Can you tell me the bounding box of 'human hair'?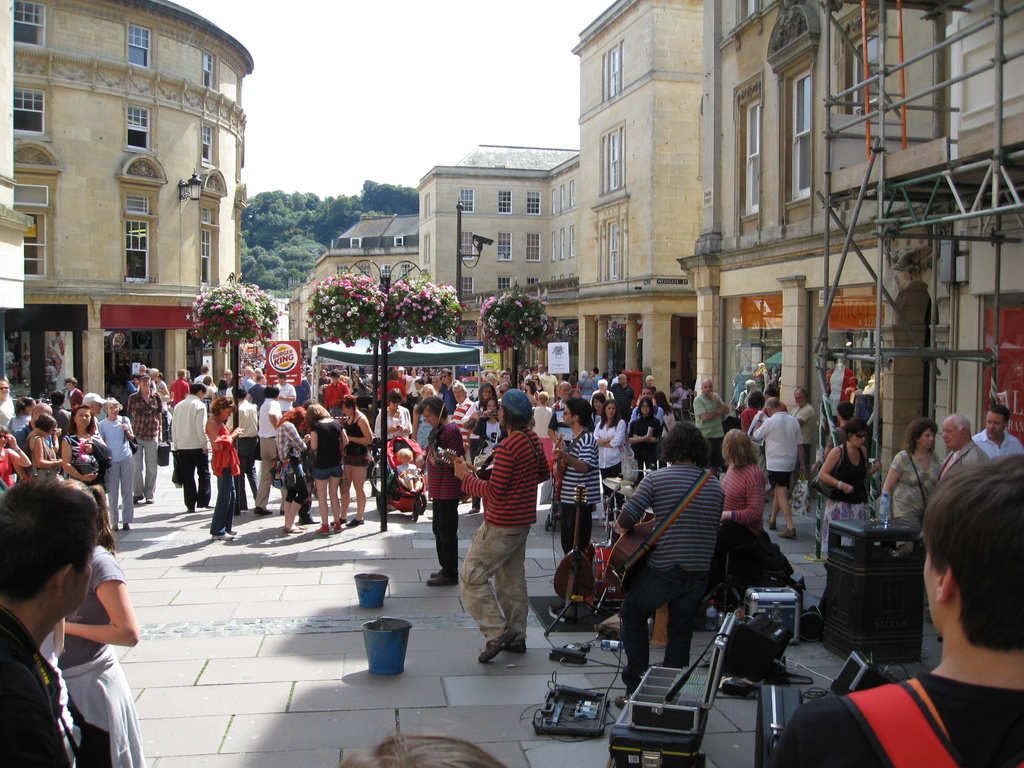
<bbox>502, 406, 530, 436</bbox>.
